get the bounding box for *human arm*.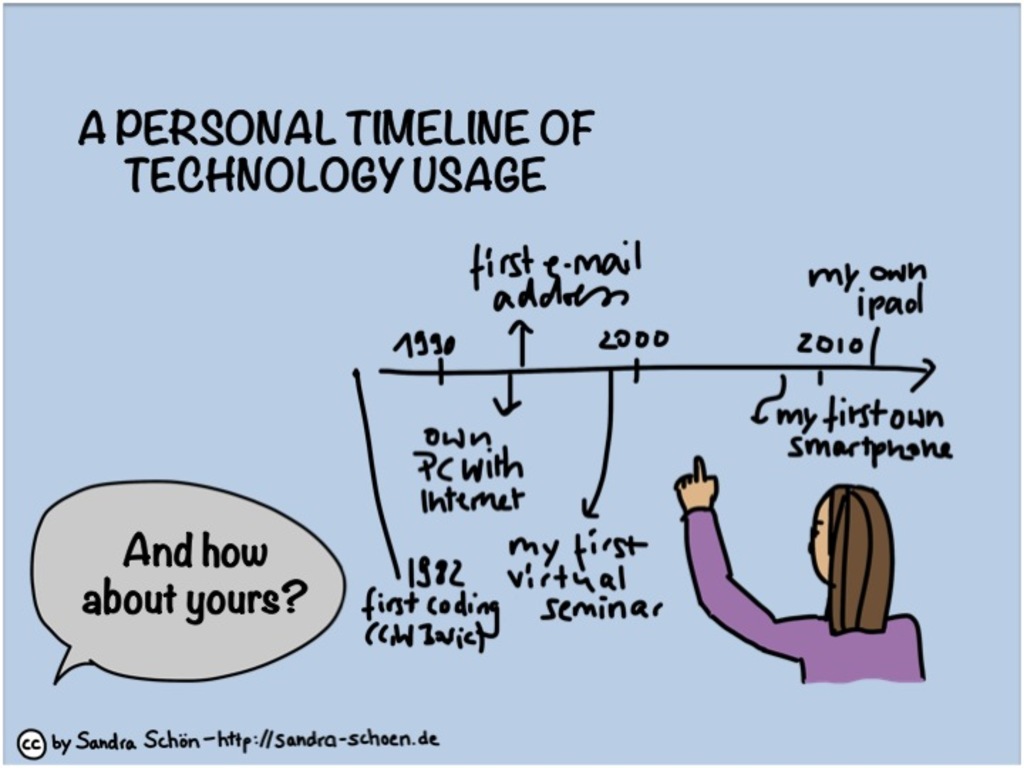
pyautogui.locateOnScreen(667, 475, 839, 683).
